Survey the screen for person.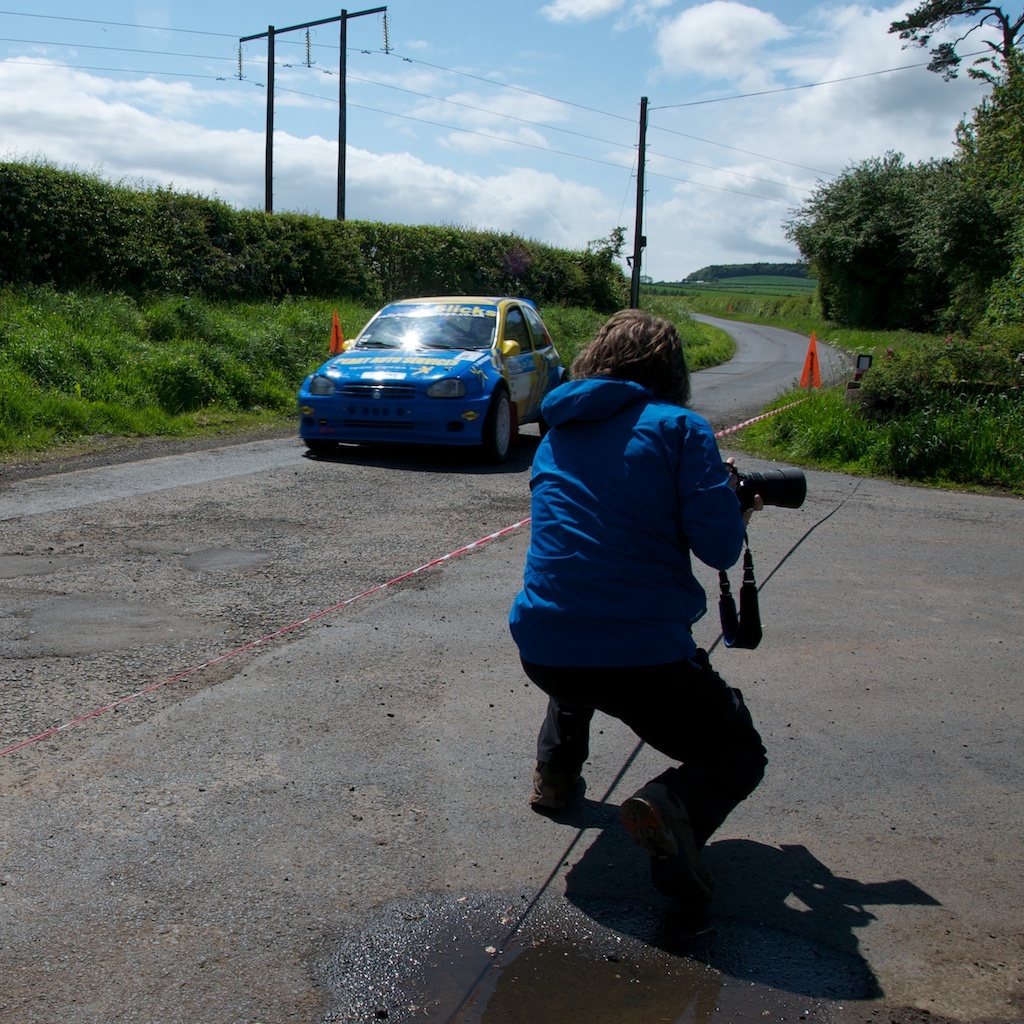
Survey found: [501, 290, 788, 956].
